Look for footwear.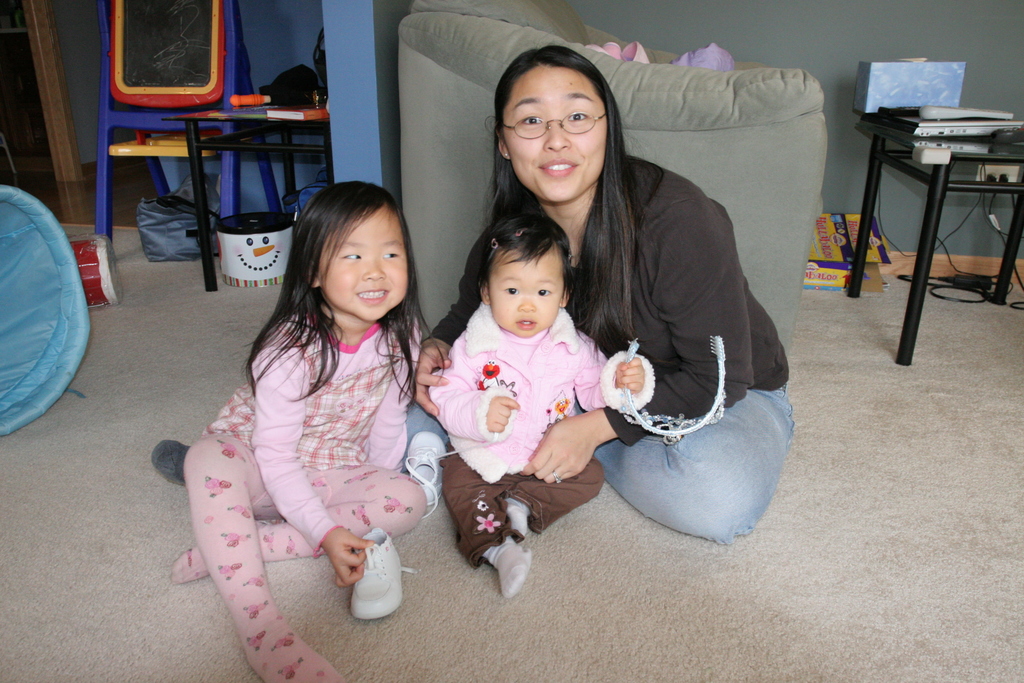
Found: bbox(407, 432, 462, 519).
